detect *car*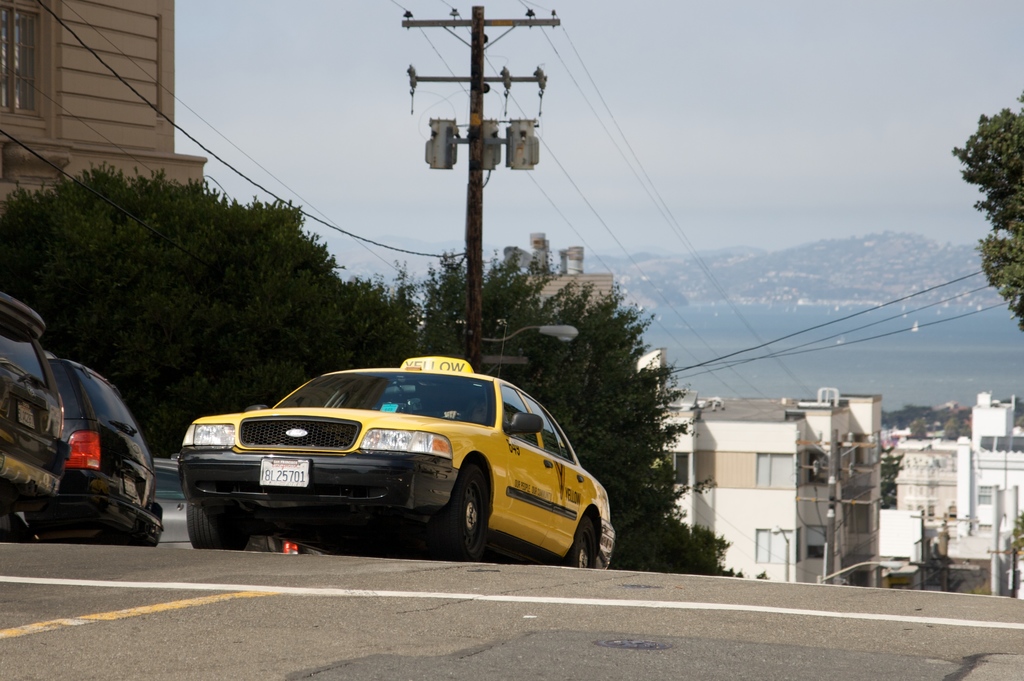
<box>37,351,158,544</box>
